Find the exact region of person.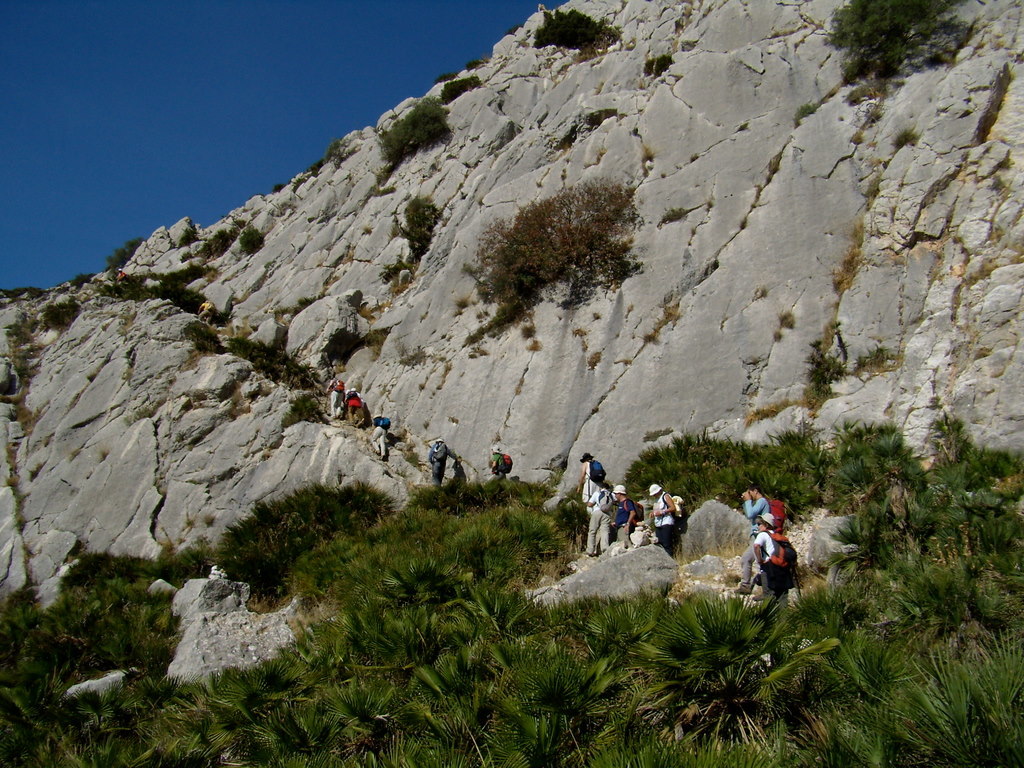
Exact region: 328,376,346,419.
